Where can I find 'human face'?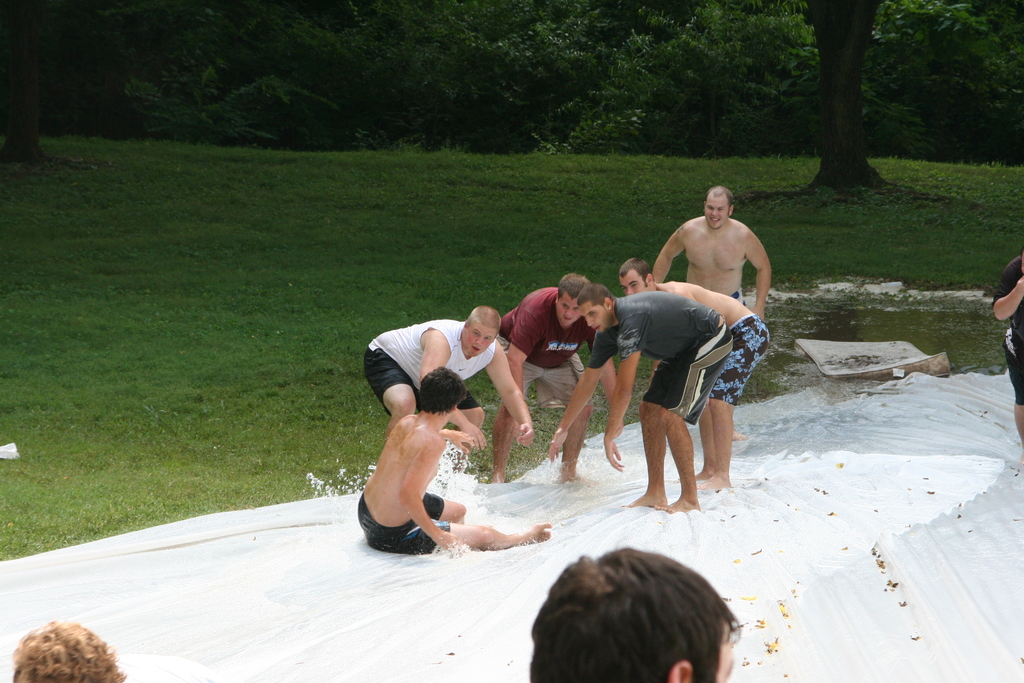
You can find it at left=707, top=619, right=740, bottom=680.
